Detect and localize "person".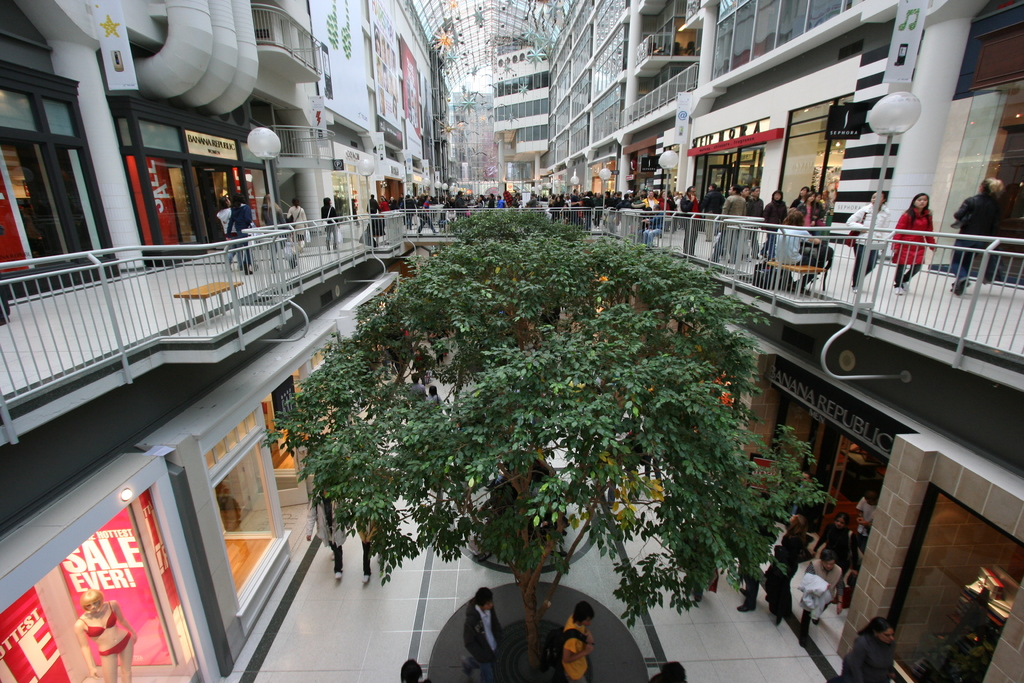
Localized at 394/188/830/281.
